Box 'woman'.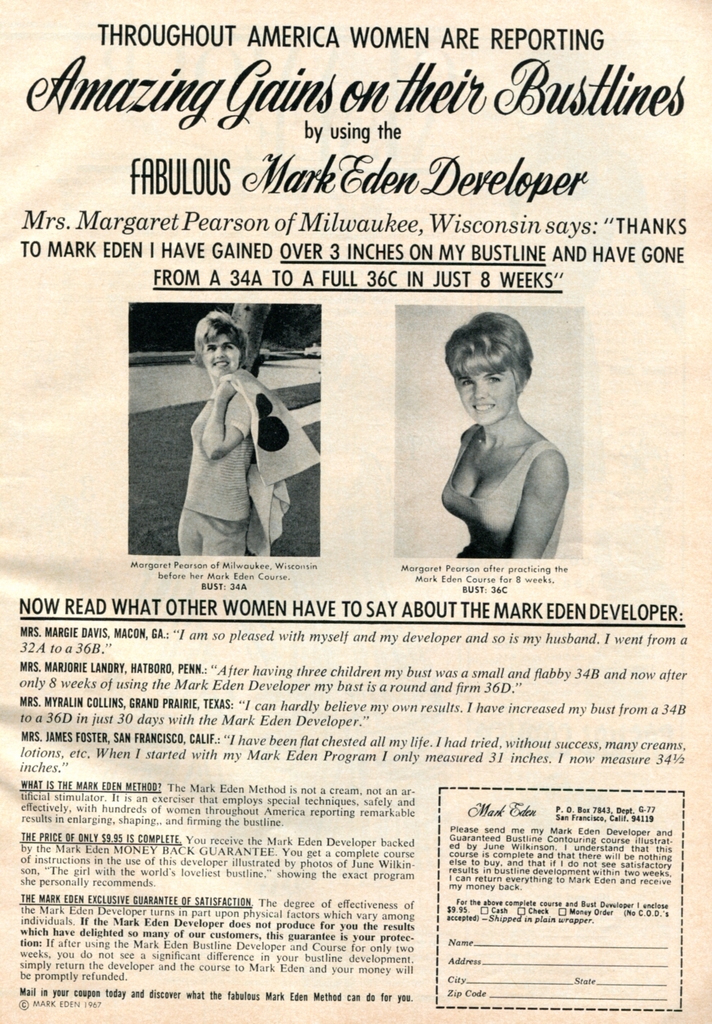
detection(182, 308, 261, 562).
